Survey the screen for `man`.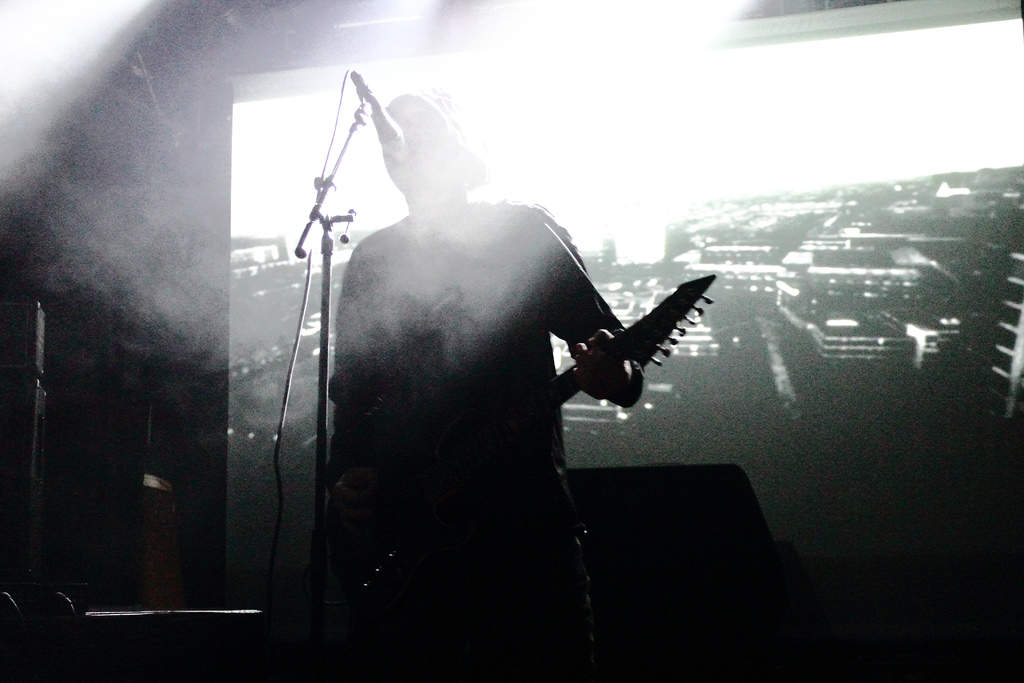
Survey found: [298, 108, 670, 621].
